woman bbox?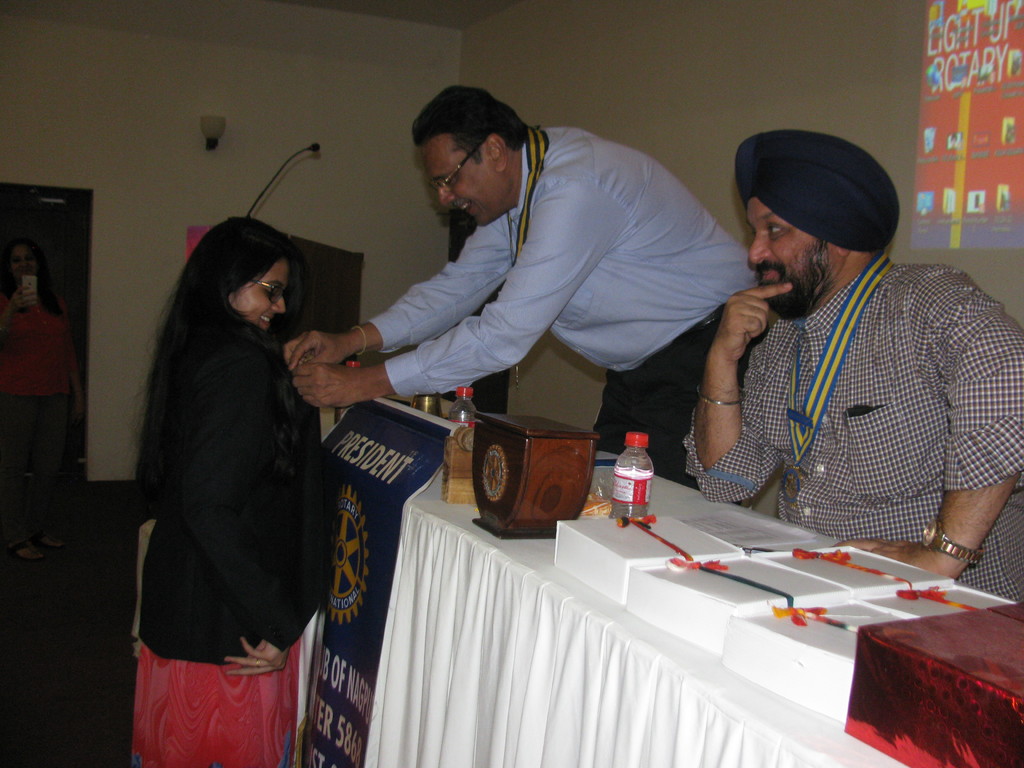
region(0, 236, 86, 567)
